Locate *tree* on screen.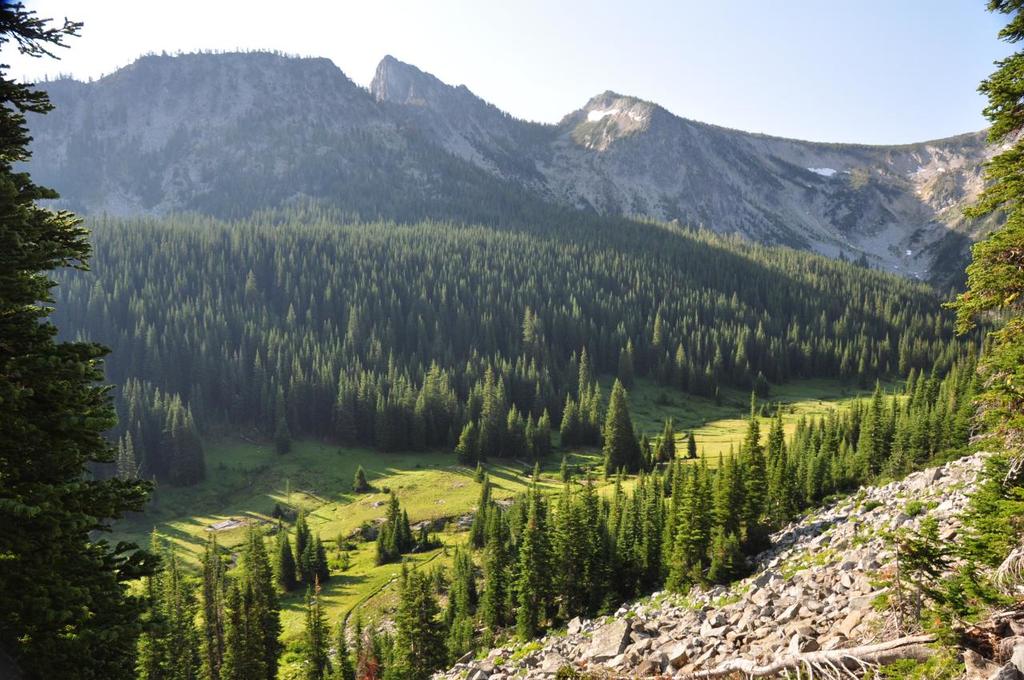
On screen at locate(946, 0, 1023, 583).
